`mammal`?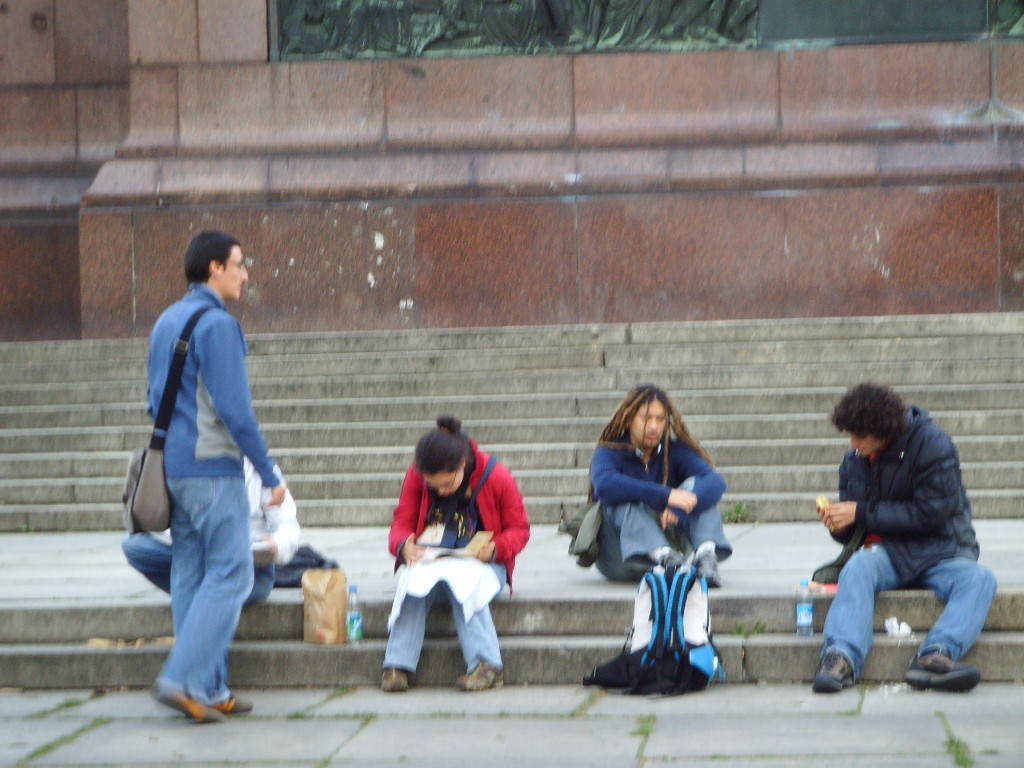
bbox=(130, 211, 312, 713)
